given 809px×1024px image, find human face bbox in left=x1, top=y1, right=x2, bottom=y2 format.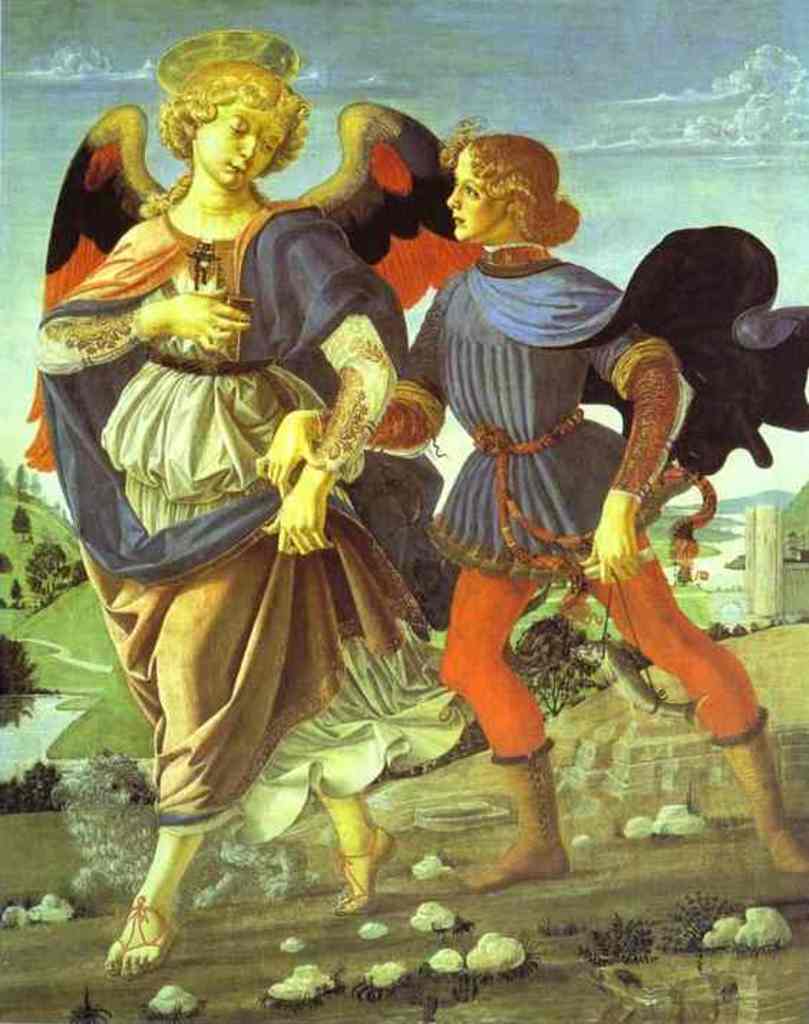
left=188, top=96, right=290, bottom=191.
